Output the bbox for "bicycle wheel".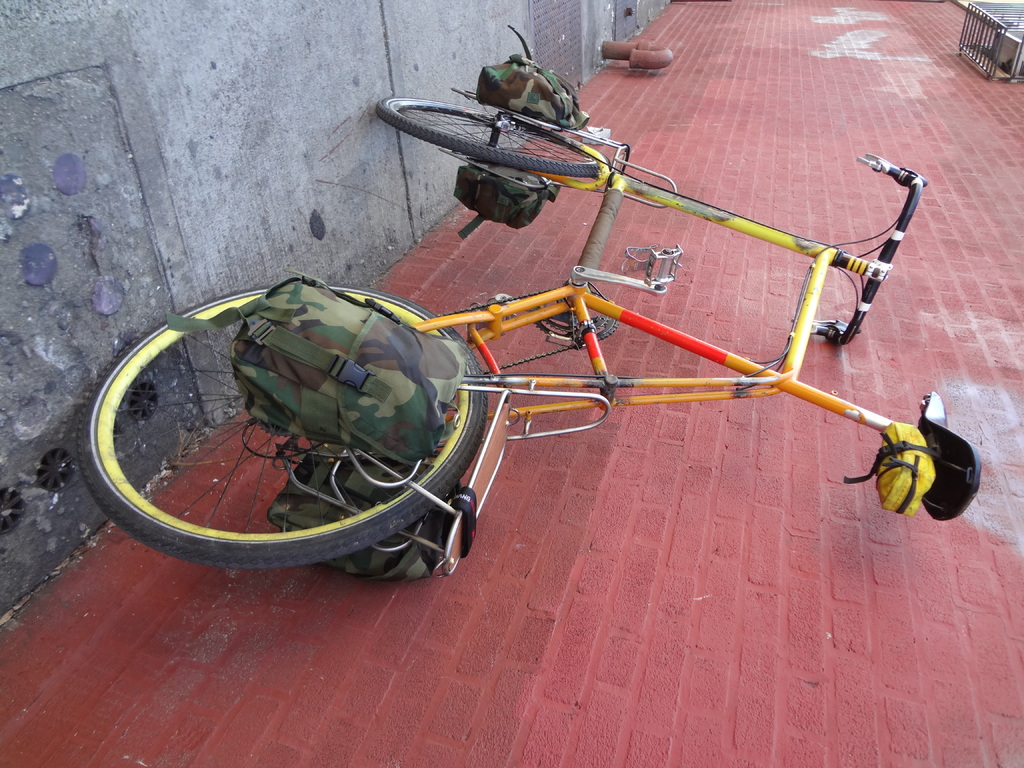
{"left": 371, "top": 98, "right": 609, "bottom": 181}.
